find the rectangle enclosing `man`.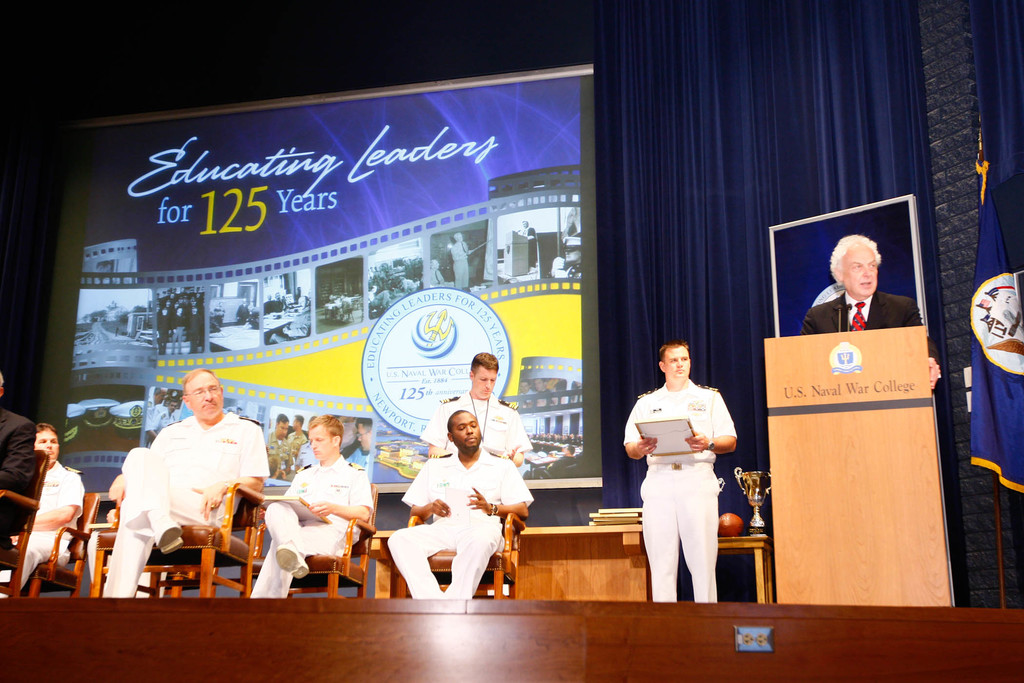
pyautogui.locateOnScreen(356, 418, 386, 478).
